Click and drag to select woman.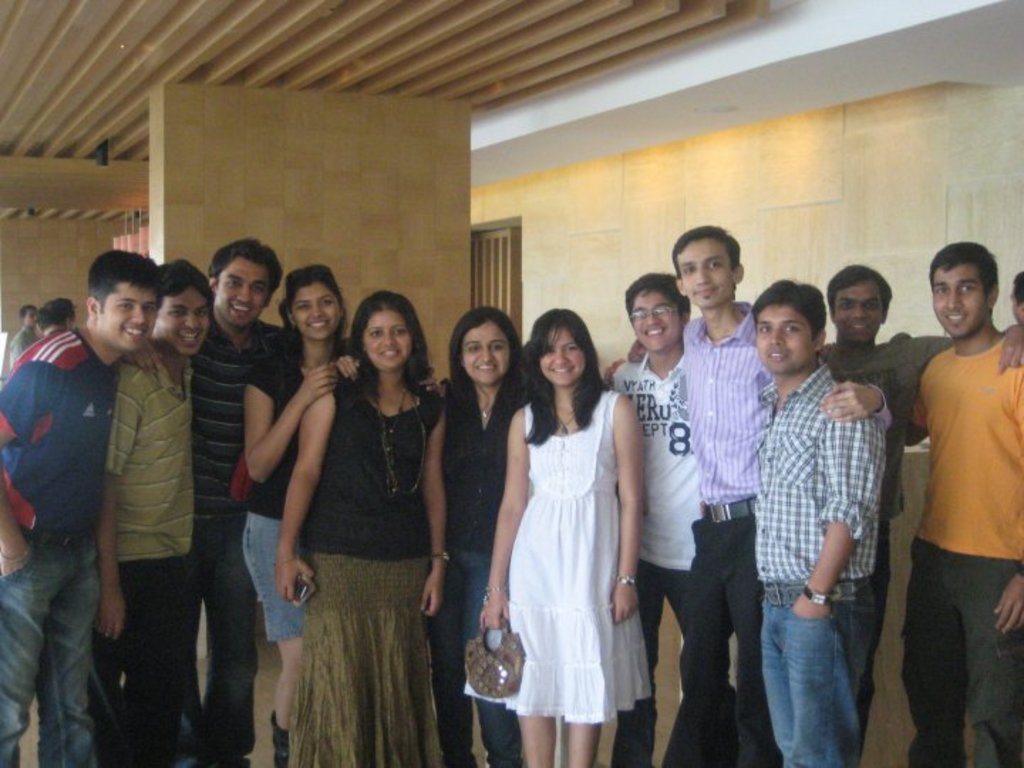
Selection: 474 297 646 764.
